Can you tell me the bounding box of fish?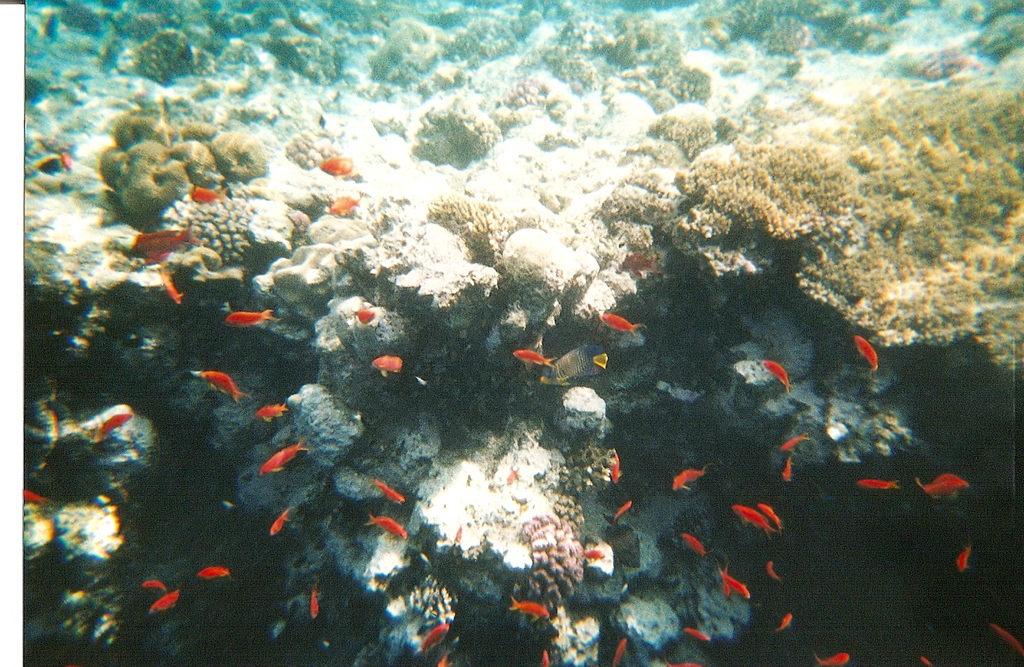
<bbox>671, 467, 709, 494</bbox>.
